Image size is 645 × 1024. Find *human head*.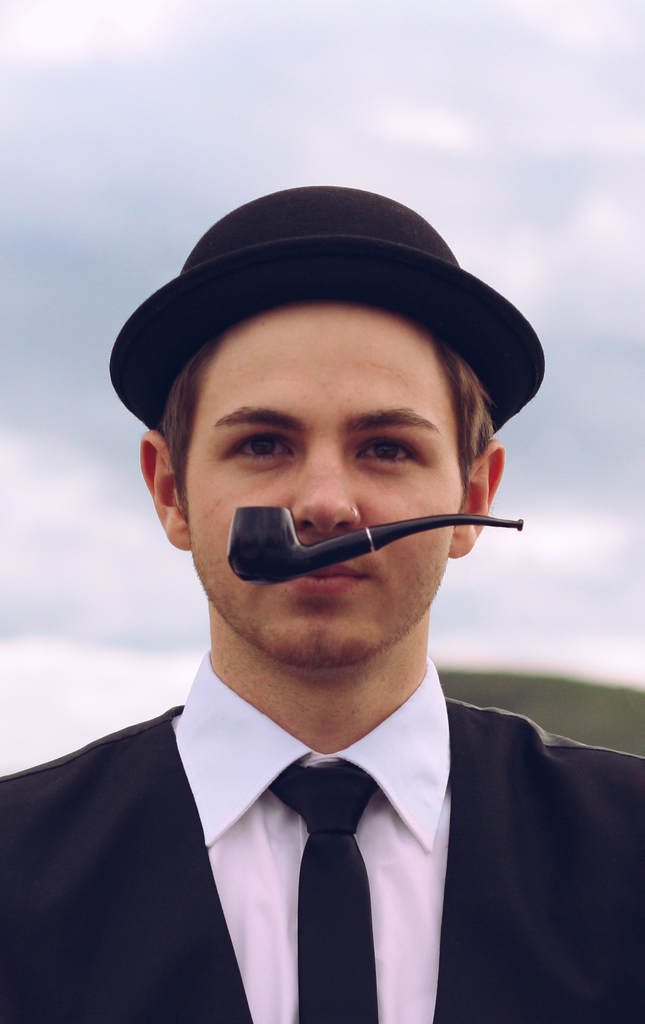
102:179:551:669.
